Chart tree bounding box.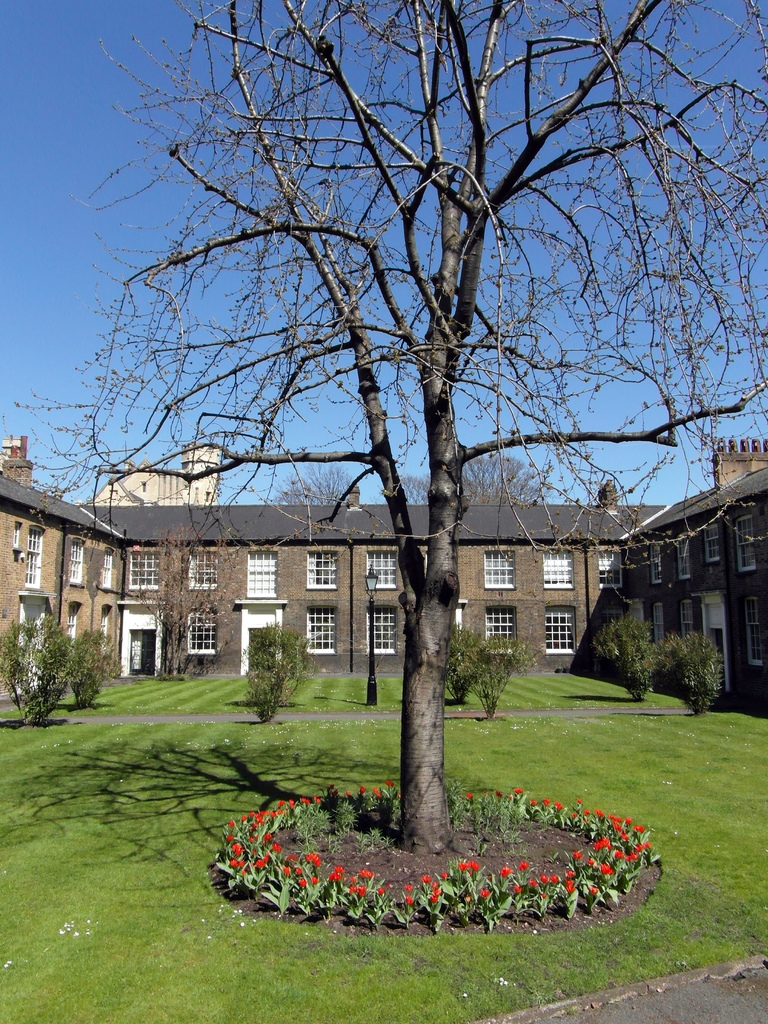
Charted: bbox=[401, 450, 544, 509].
